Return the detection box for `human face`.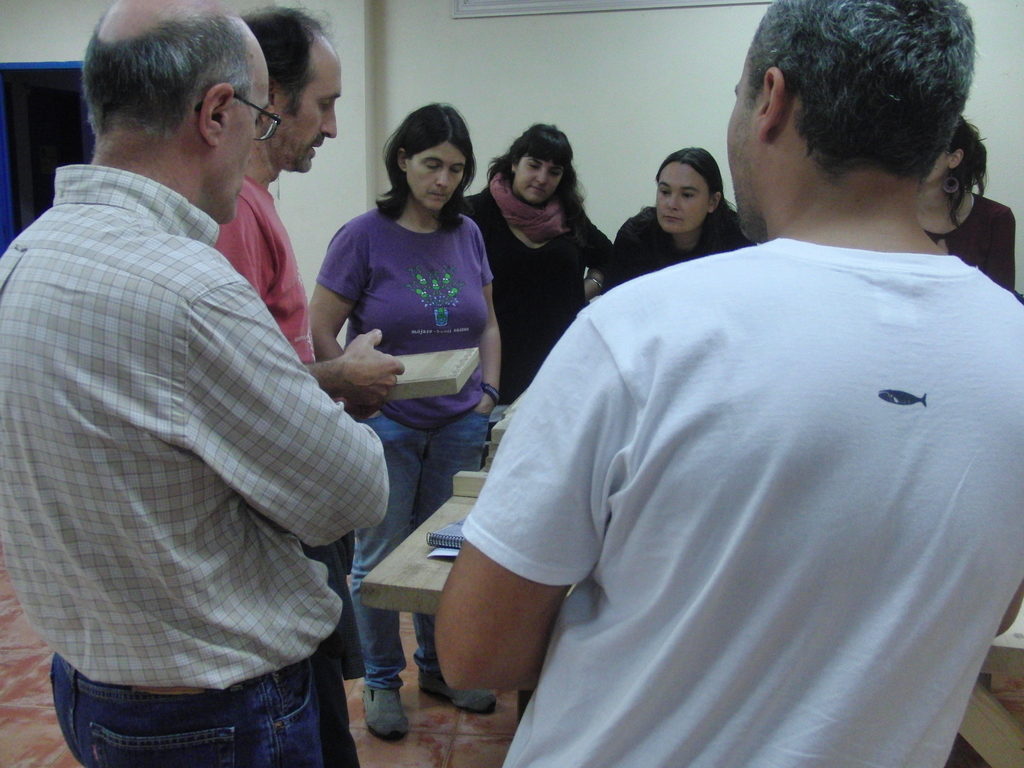
[left=273, top=56, right=344, bottom=175].
